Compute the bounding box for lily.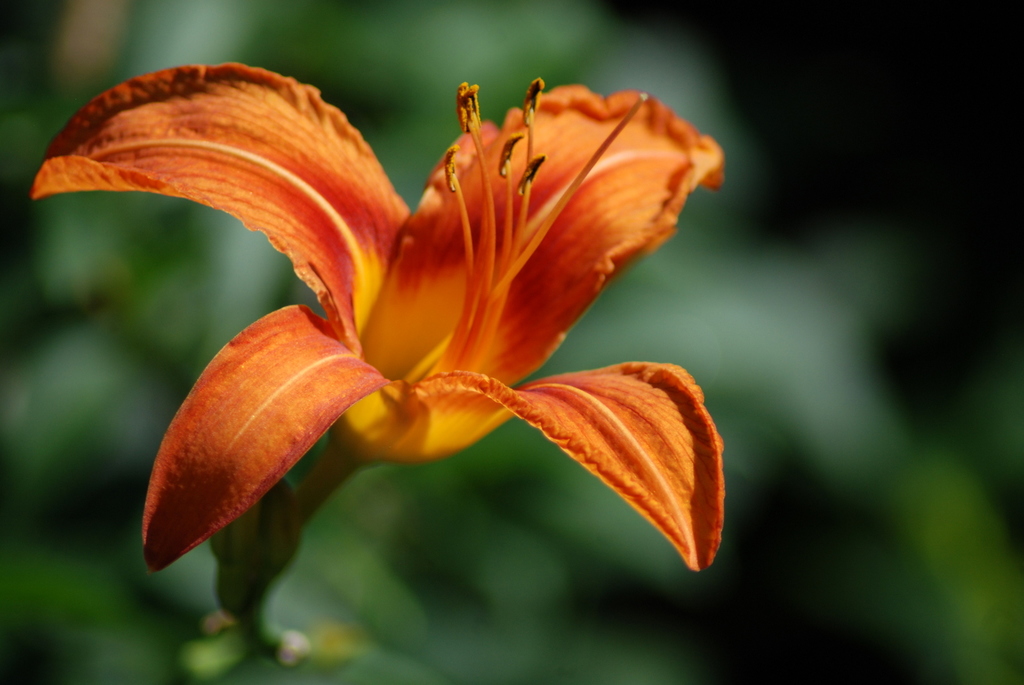
left=27, top=67, right=723, bottom=664.
